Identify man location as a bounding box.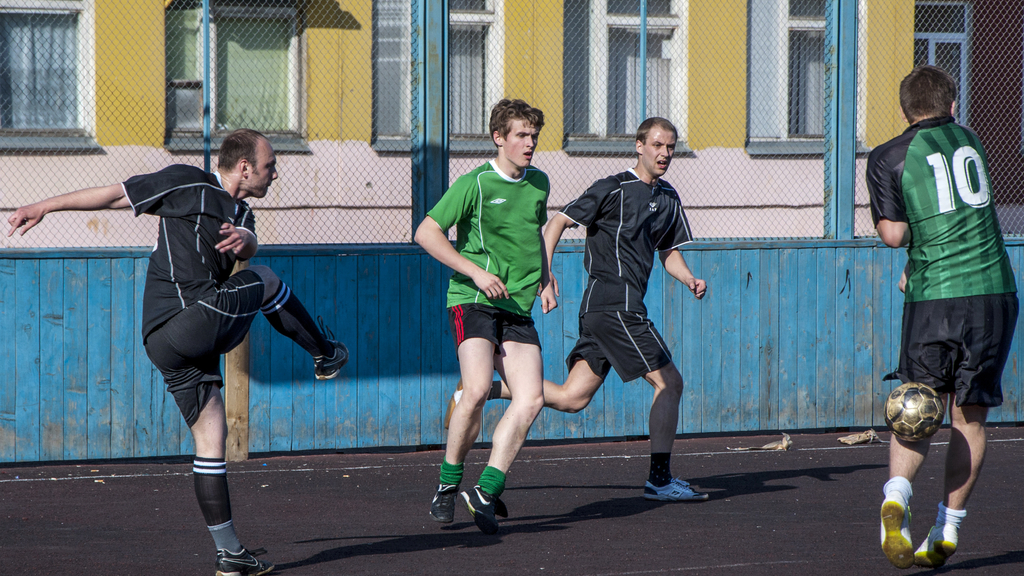
[5,125,350,575].
